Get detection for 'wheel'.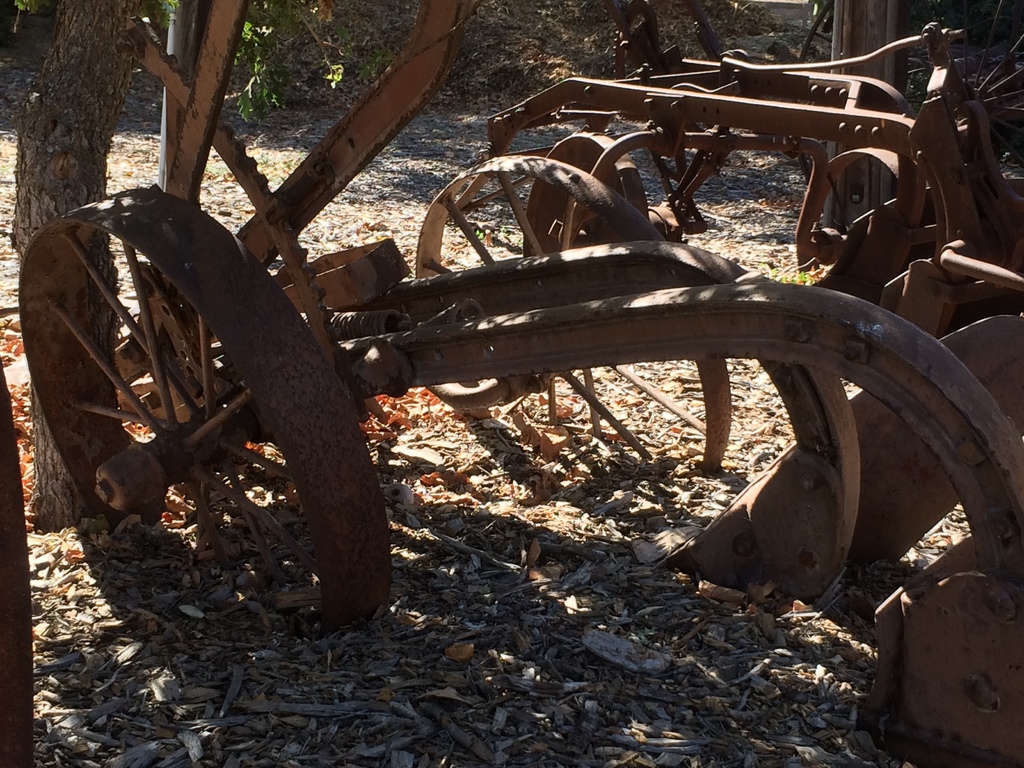
Detection: left=8, top=187, right=405, bottom=626.
